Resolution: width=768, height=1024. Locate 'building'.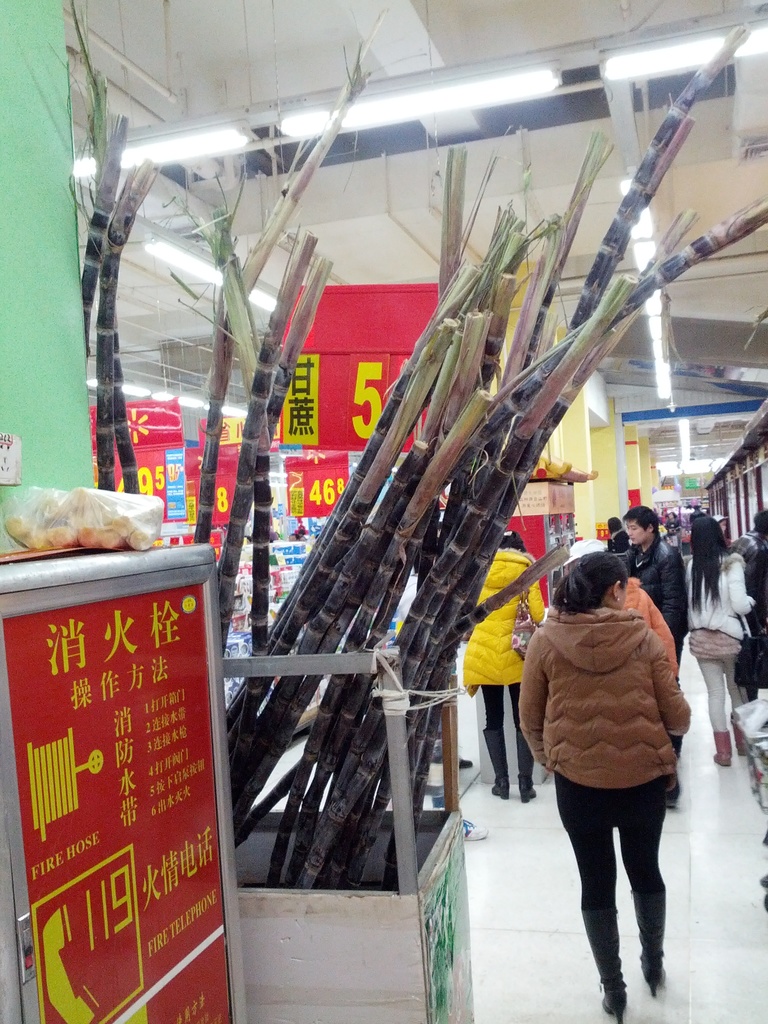
l=0, t=0, r=767, b=1023.
